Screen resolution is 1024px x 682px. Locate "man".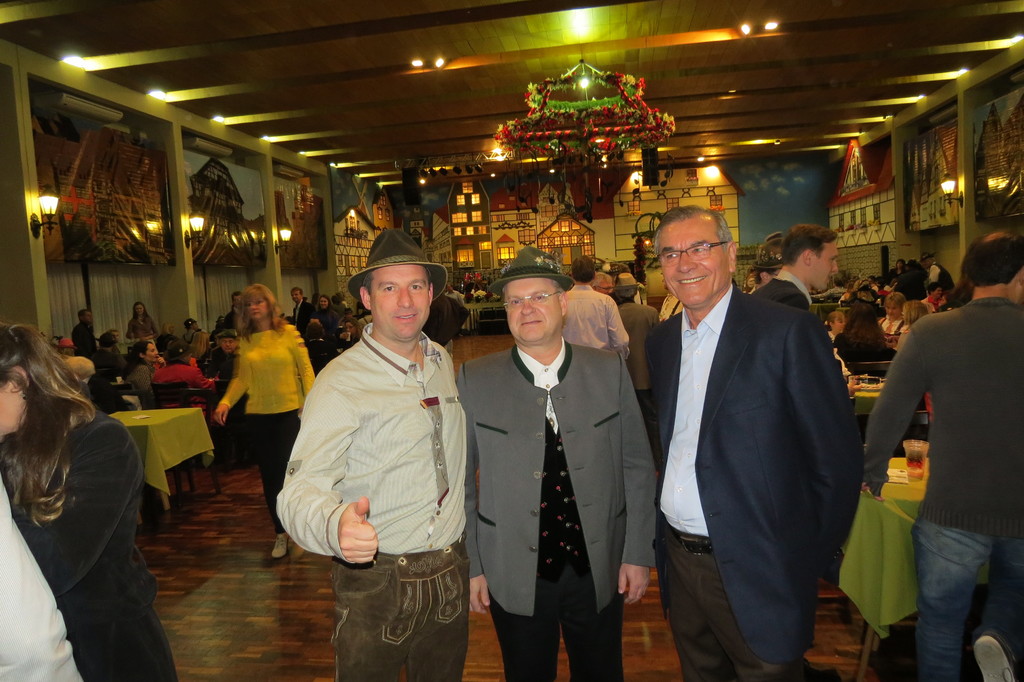
locate(752, 225, 834, 311).
